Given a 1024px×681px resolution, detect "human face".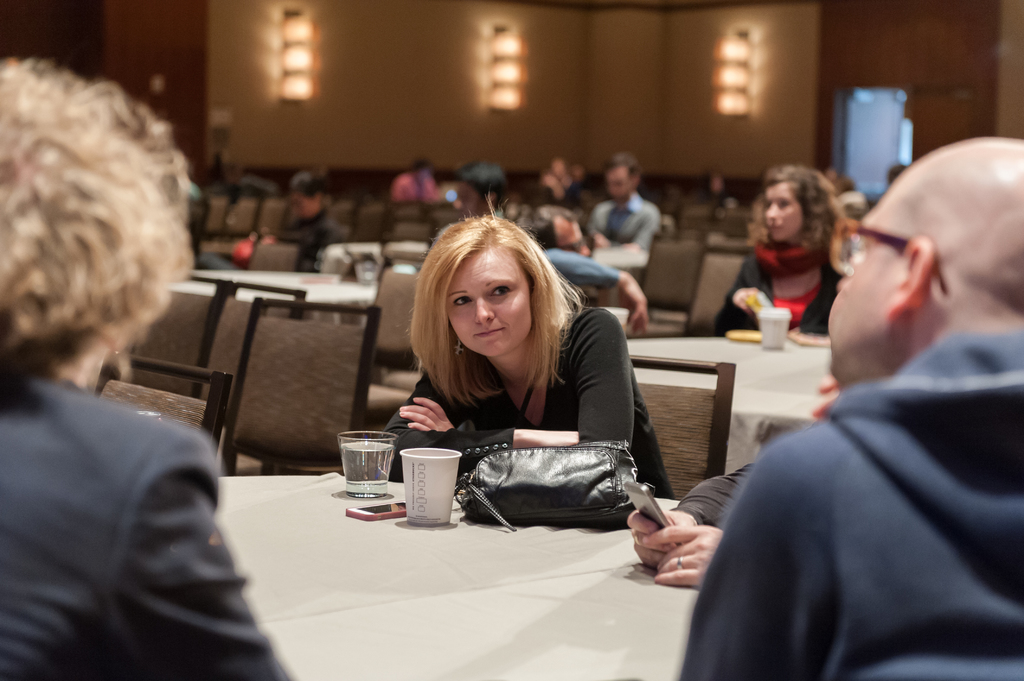
[446,250,535,356].
